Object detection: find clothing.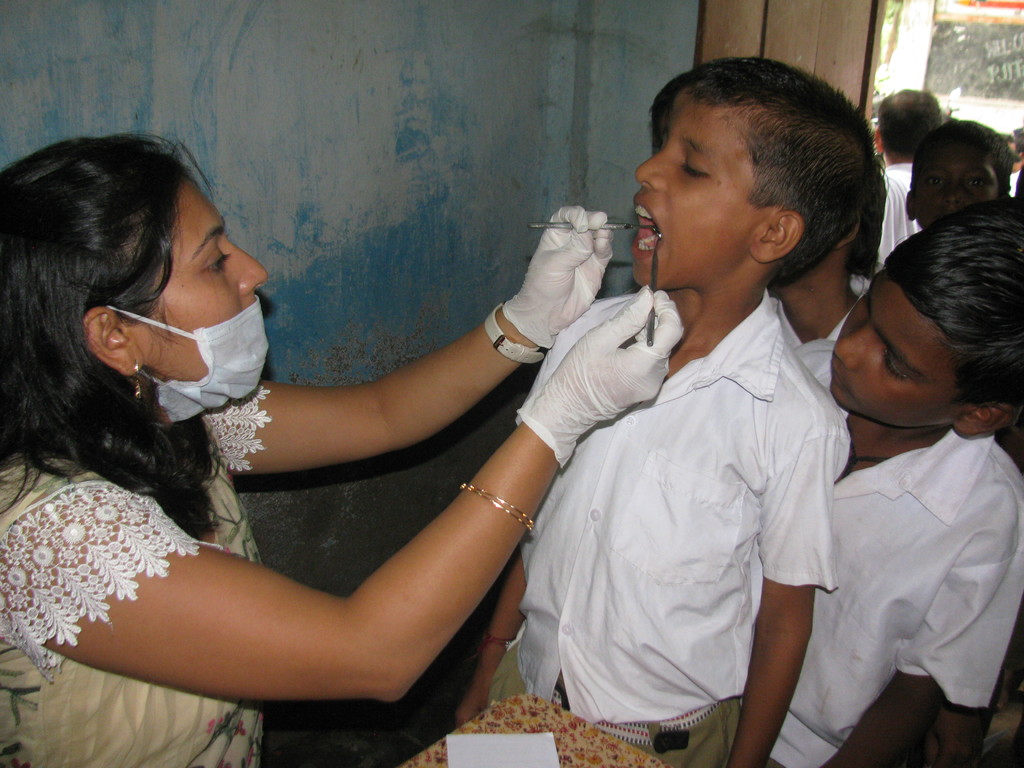
[x1=773, y1=273, x2=870, y2=355].
